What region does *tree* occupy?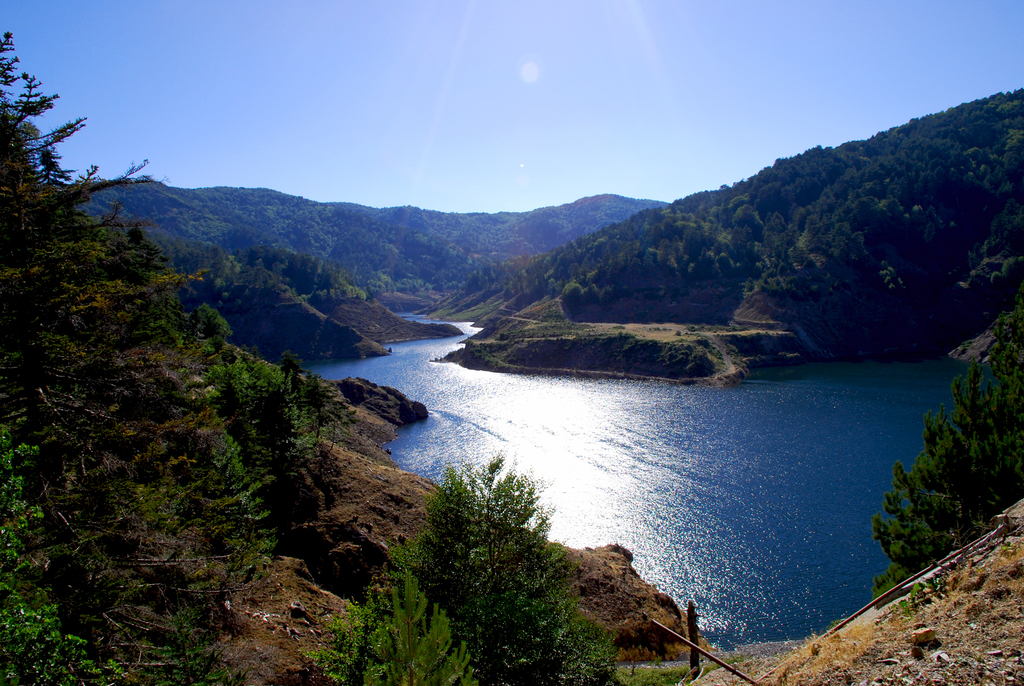
rect(309, 573, 472, 685).
